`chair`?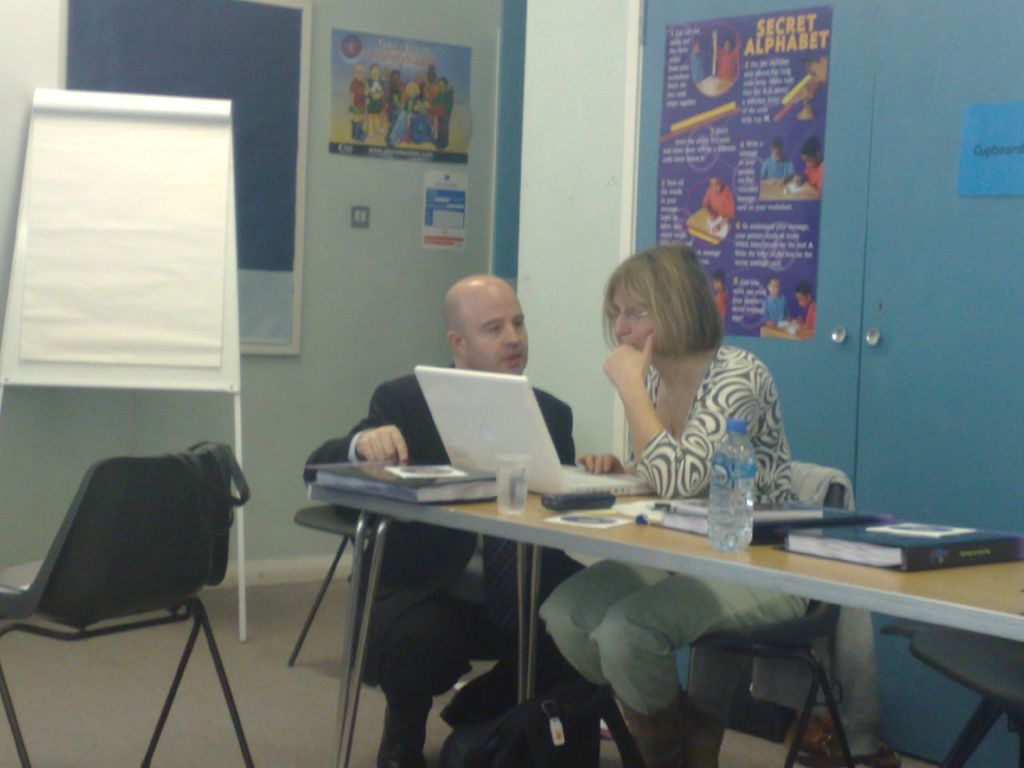
<box>879,618,1023,767</box>
